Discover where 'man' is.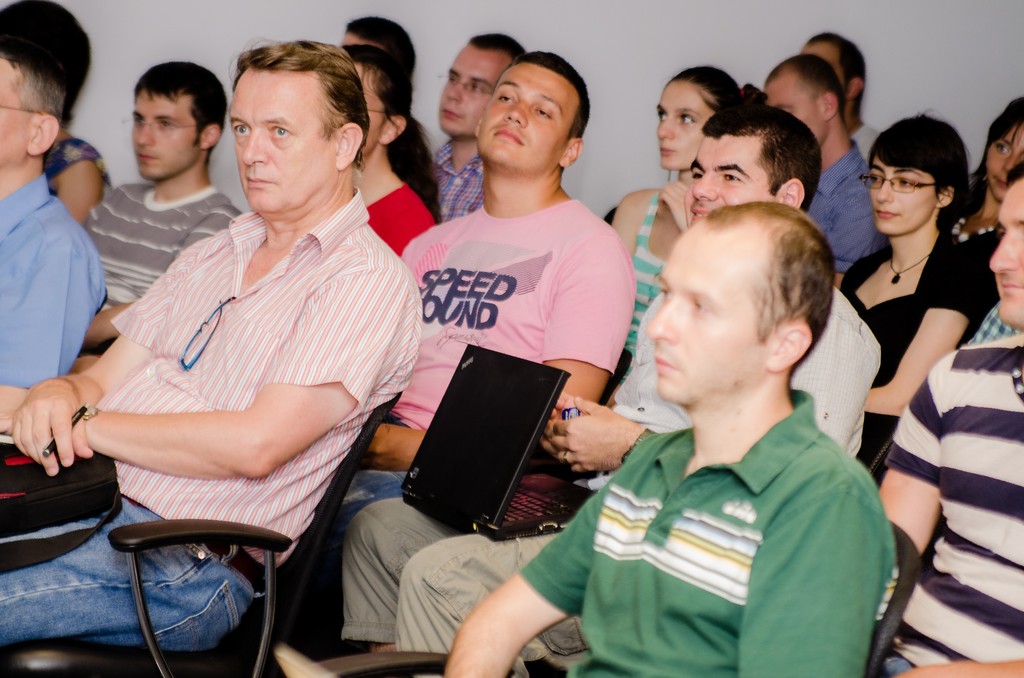
Discovered at box=[794, 29, 886, 154].
